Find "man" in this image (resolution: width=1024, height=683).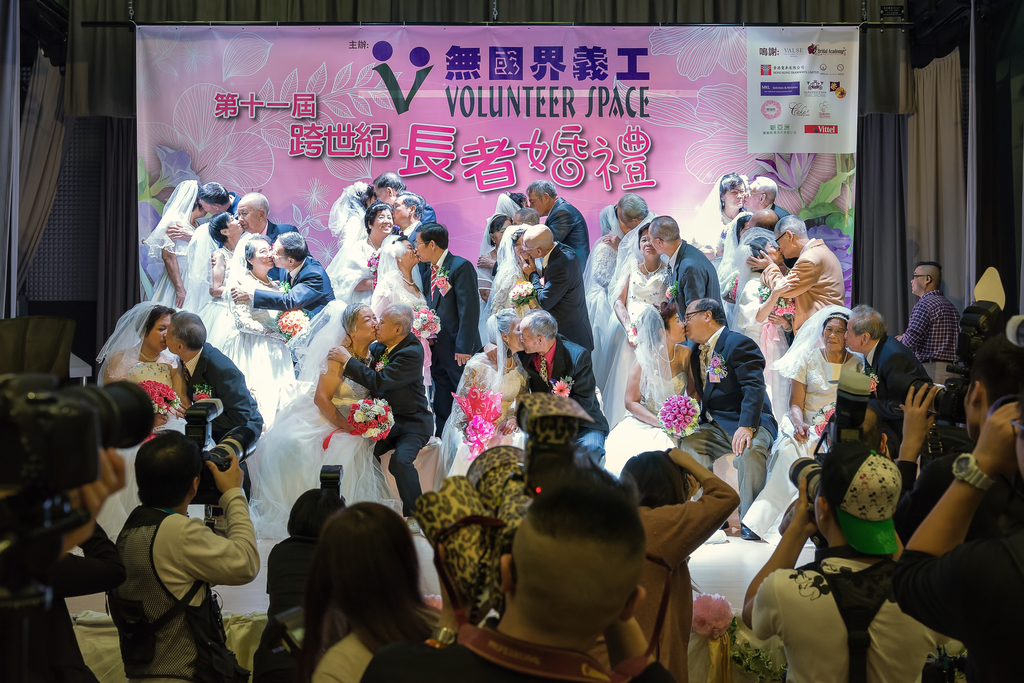
x1=372 y1=170 x2=436 y2=226.
